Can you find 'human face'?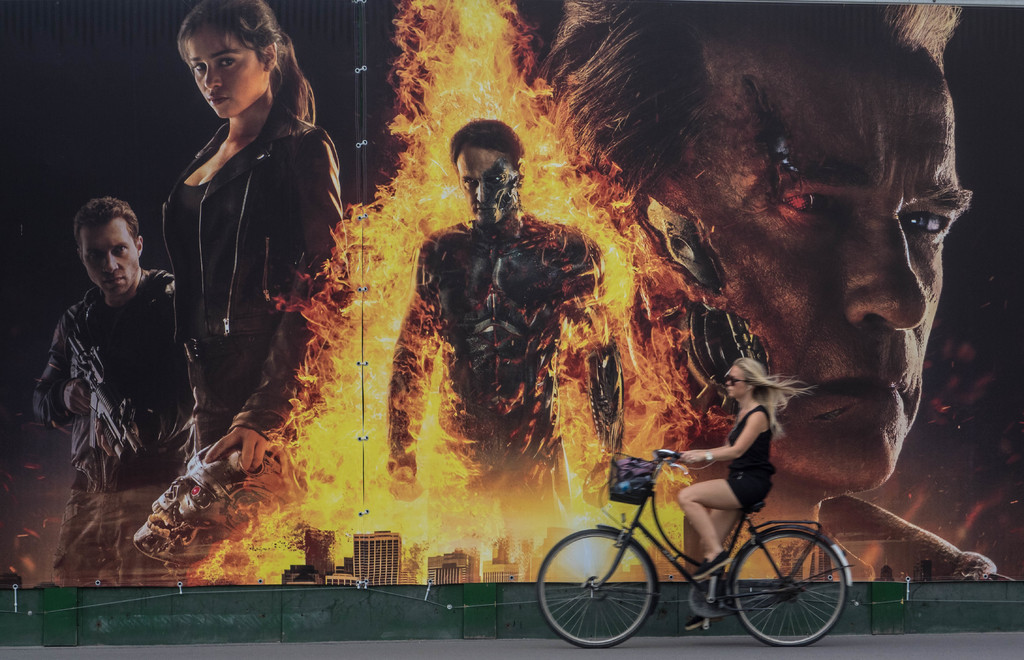
Yes, bounding box: 636 40 967 488.
